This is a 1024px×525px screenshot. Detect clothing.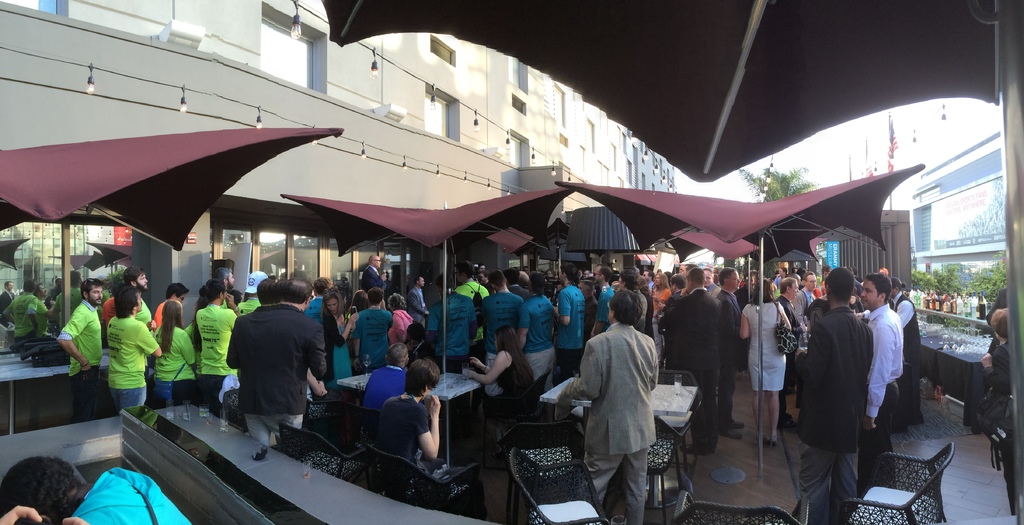
region(156, 296, 168, 327).
